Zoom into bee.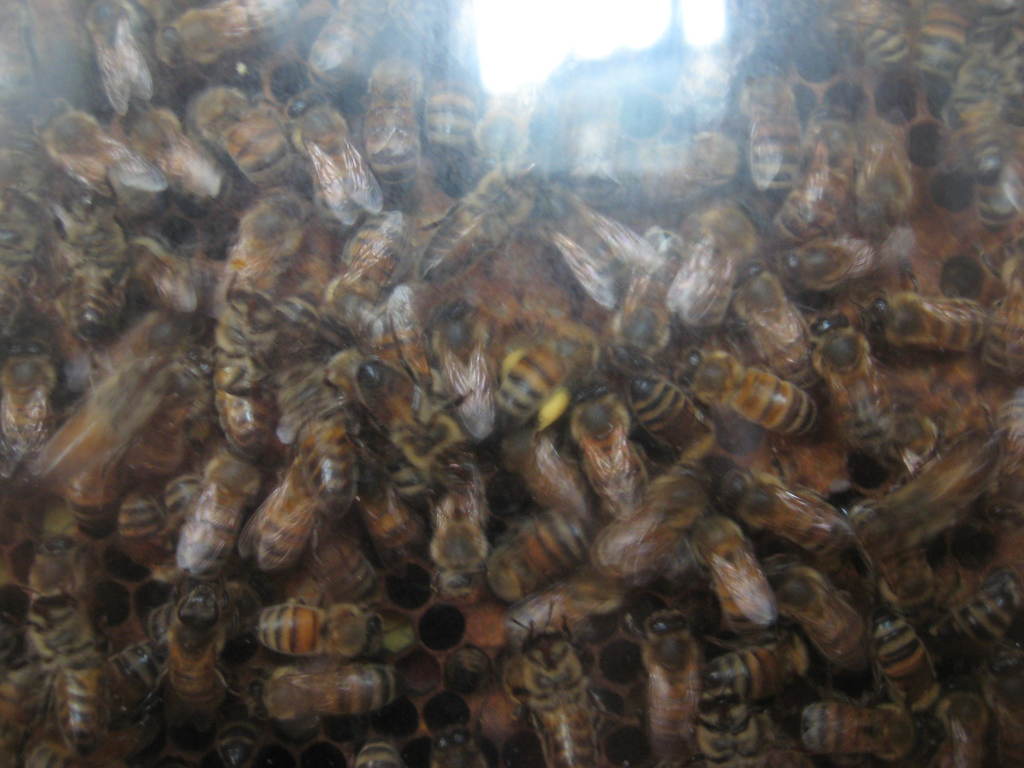
Zoom target: bbox(422, 72, 492, 153).
